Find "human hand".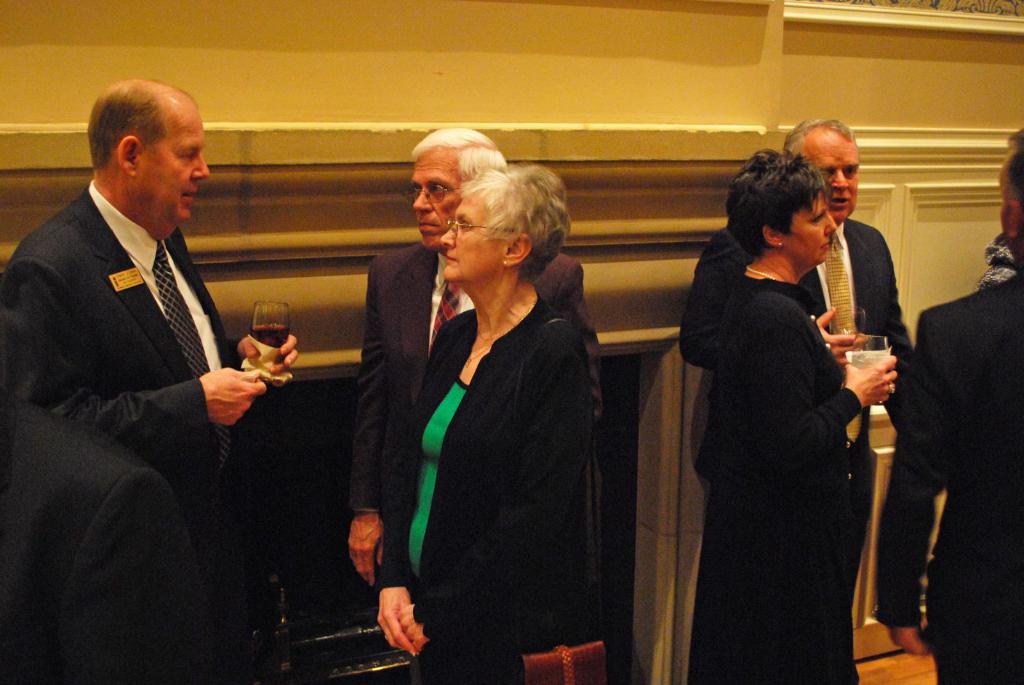
x1=346 y1=509 x2=389 y2=593.
